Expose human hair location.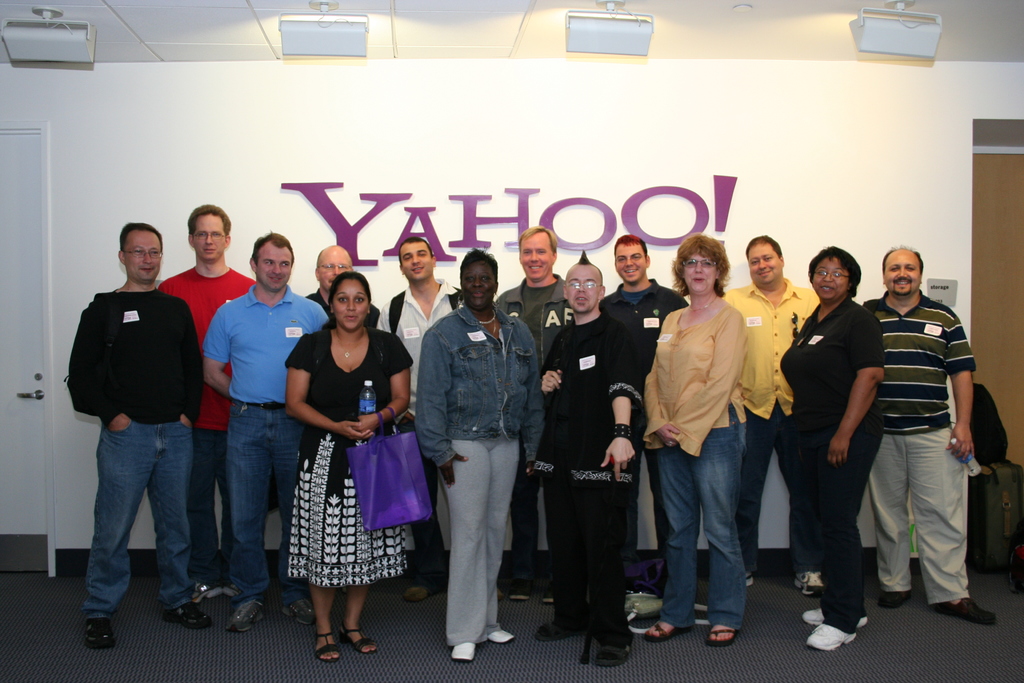
Exposed at 458, 246, 499, 282.
